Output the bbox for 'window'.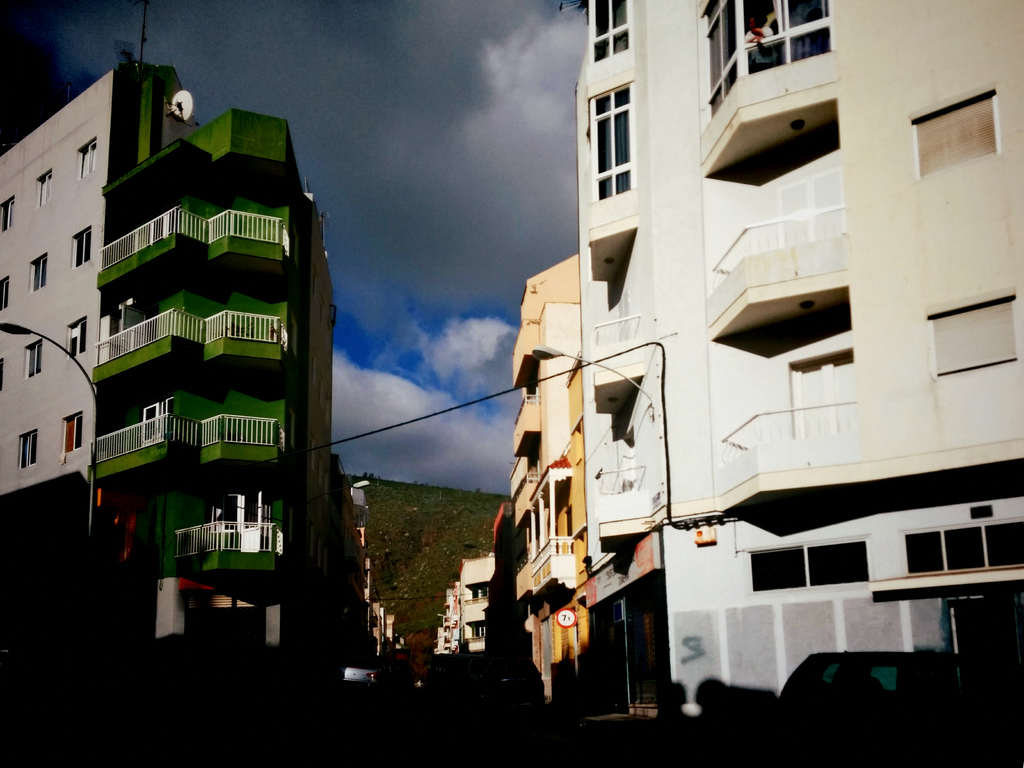
<box>67,322,84,360</box>.
